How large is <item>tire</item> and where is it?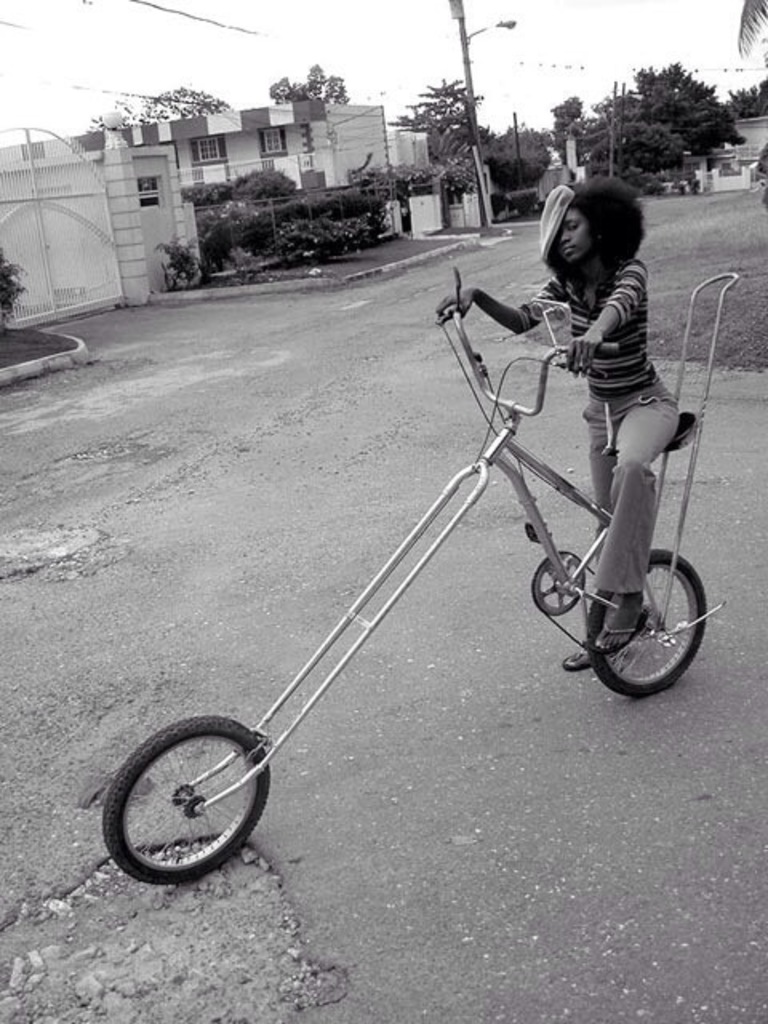
Bounding box: [left=587, top=544, right=714, bottom=698].
